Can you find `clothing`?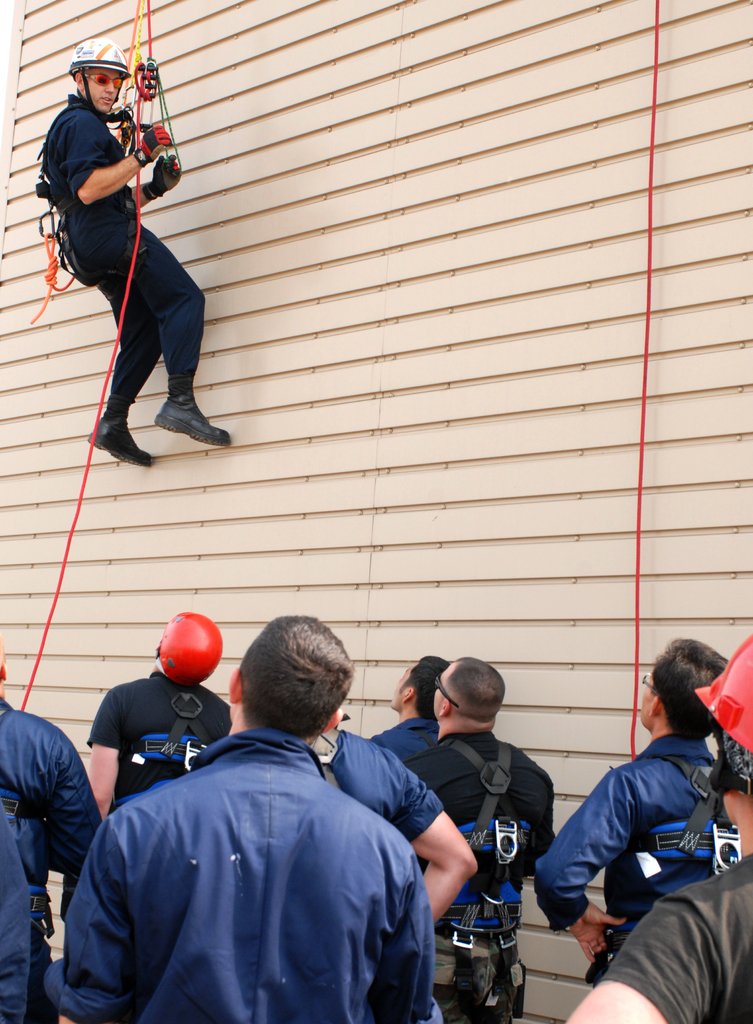
Yes, bounding box: 87/674/225/819.
